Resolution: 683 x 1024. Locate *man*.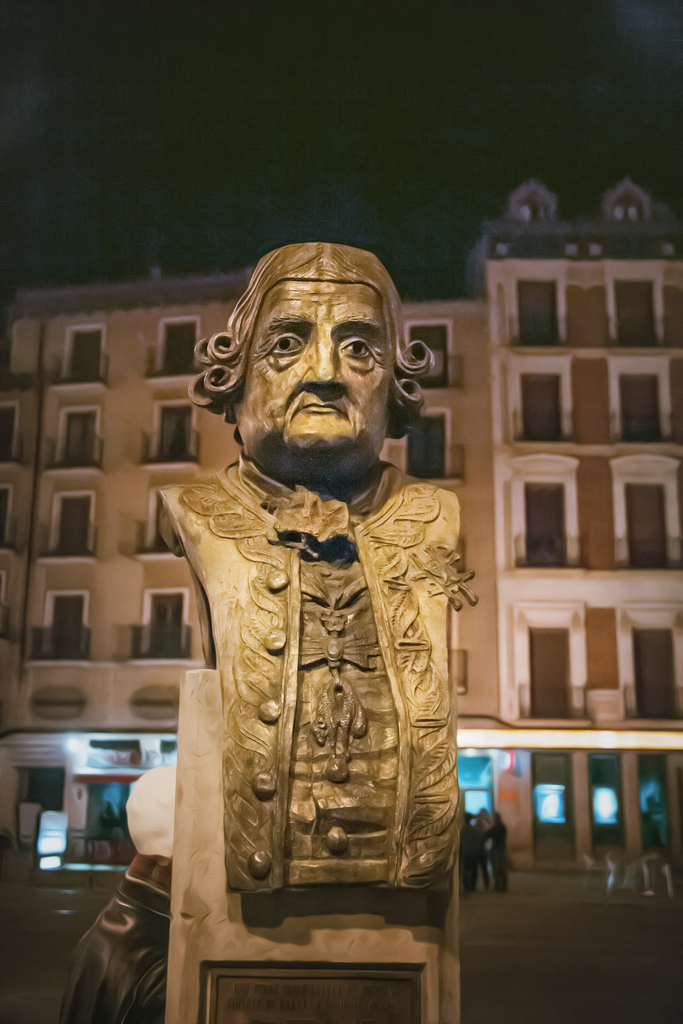
(136,327,486,902).
